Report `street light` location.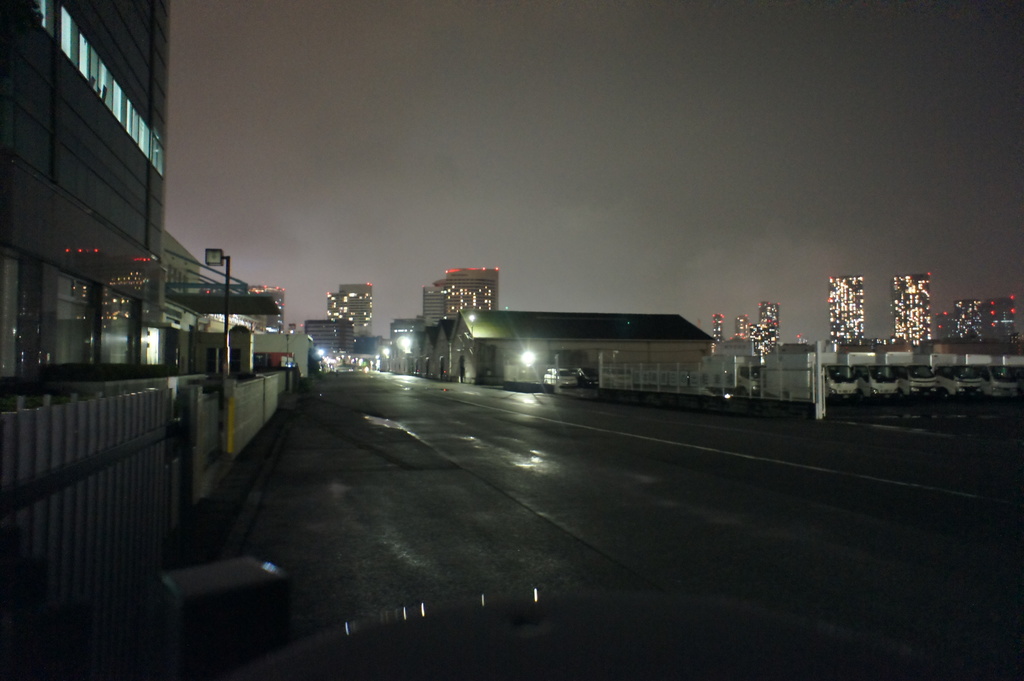
Report: bbox(284, 330, 291, 393).
